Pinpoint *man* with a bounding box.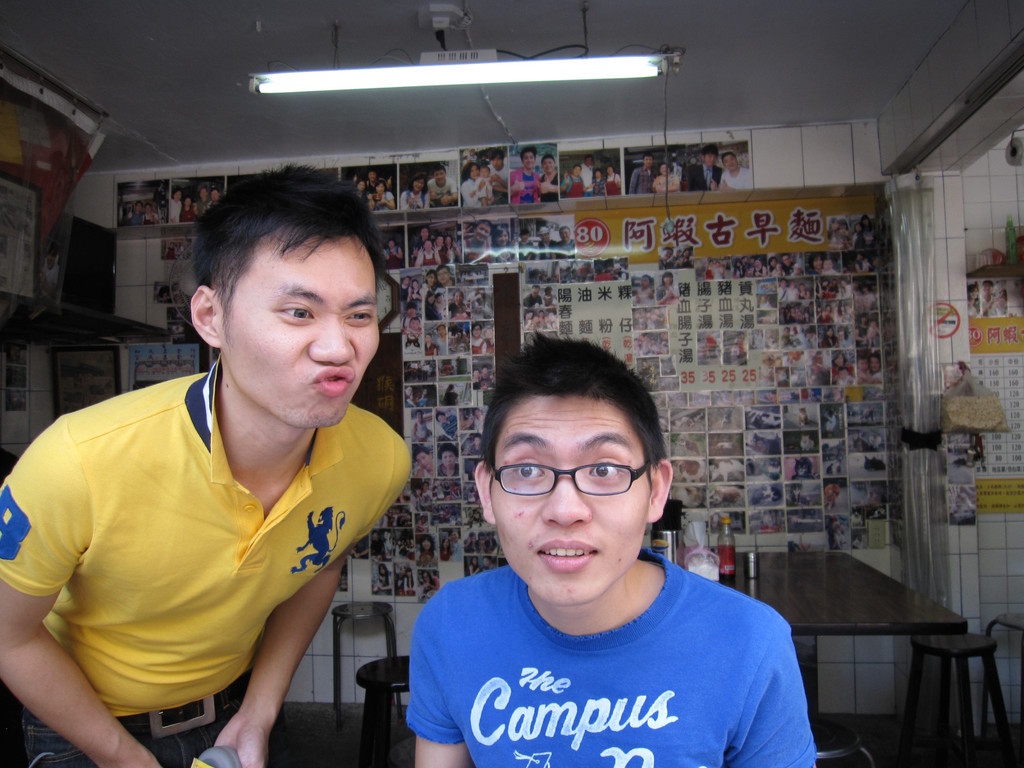
box=[556, 223, 577, 260].
